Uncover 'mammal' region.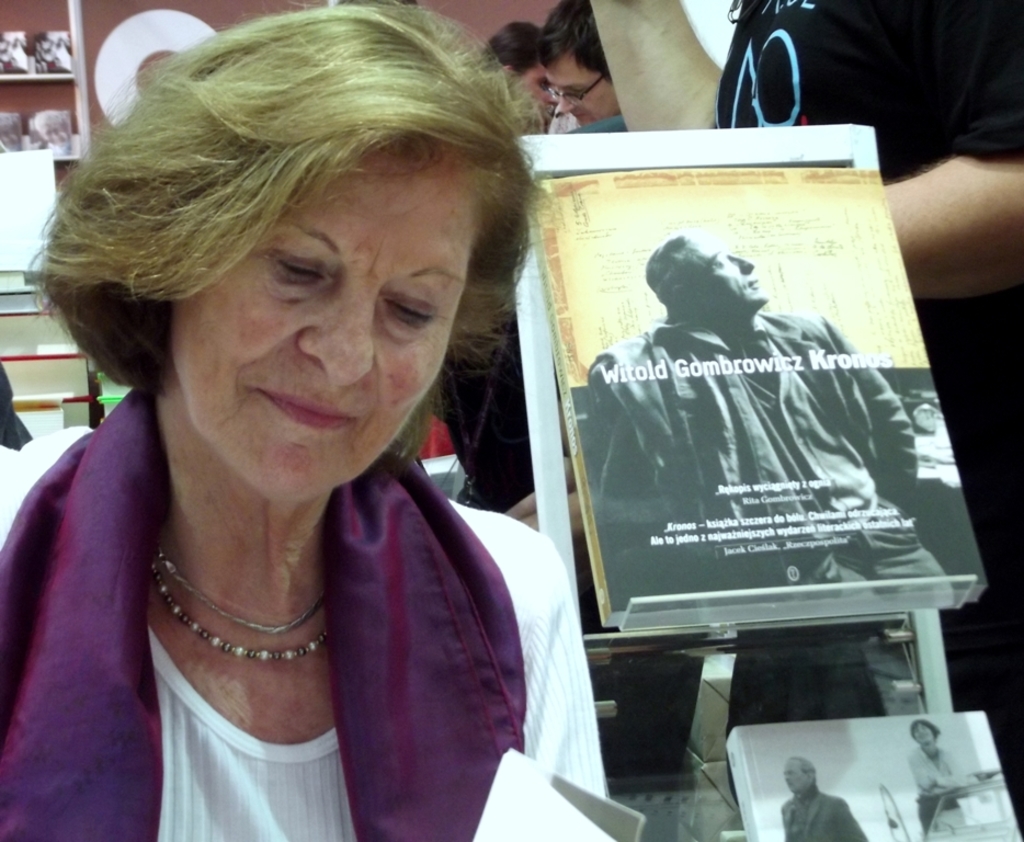
Uncovered: 918, 715, 981, 840.
